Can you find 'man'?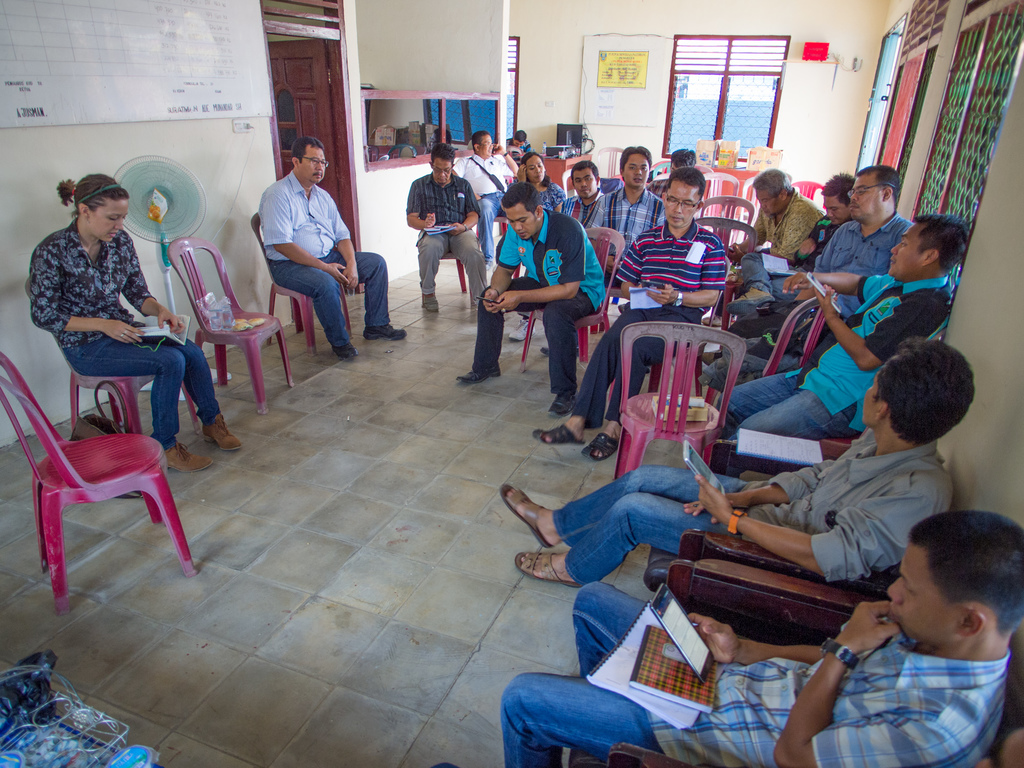
Yes, bounding box: l=653, t=145, r=695, b=179.
